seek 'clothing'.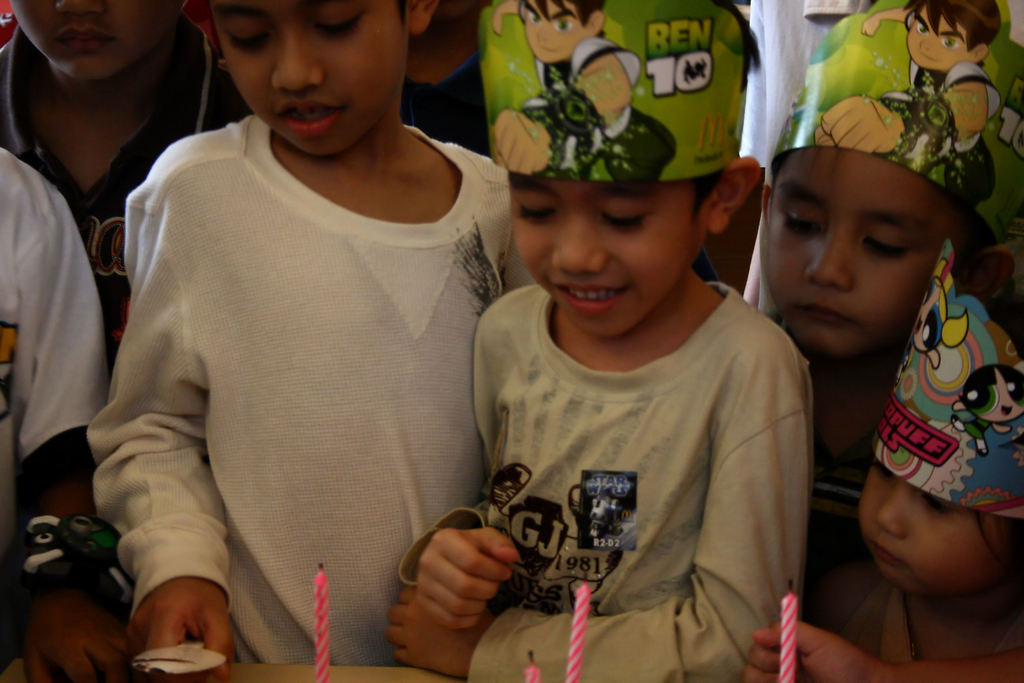
{"left": 0, "top": 150, "right": 112, "bottom": 600}.
